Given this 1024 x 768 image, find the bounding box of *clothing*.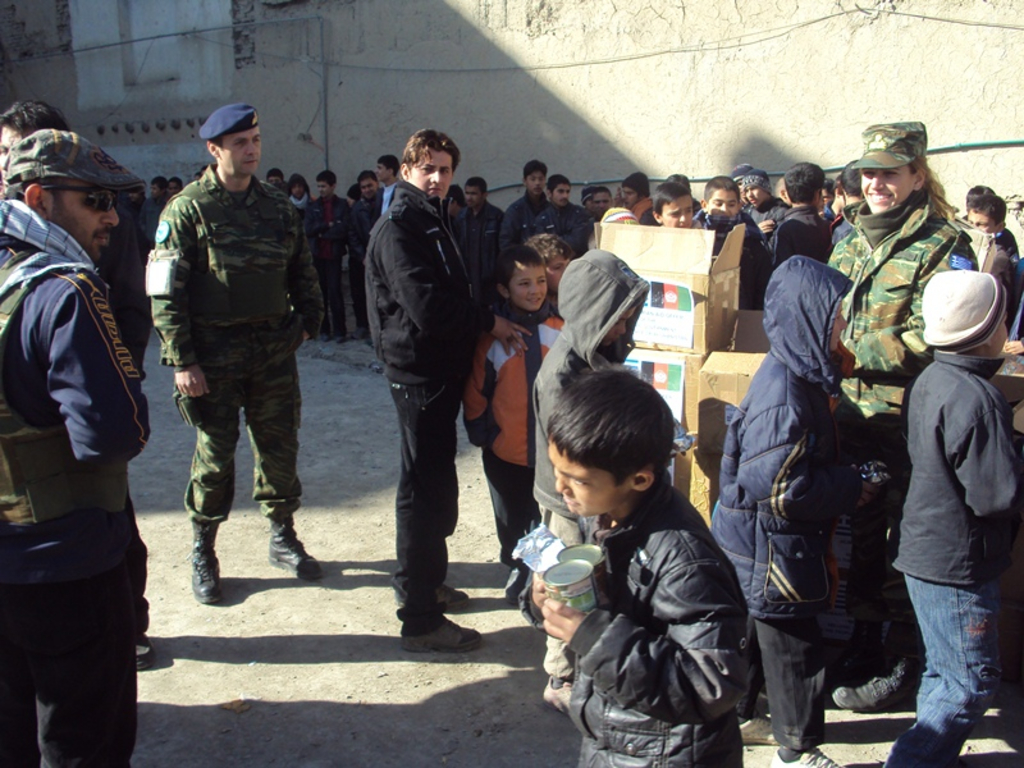
<bbox>151, 161, 326, 561</bbox>.
